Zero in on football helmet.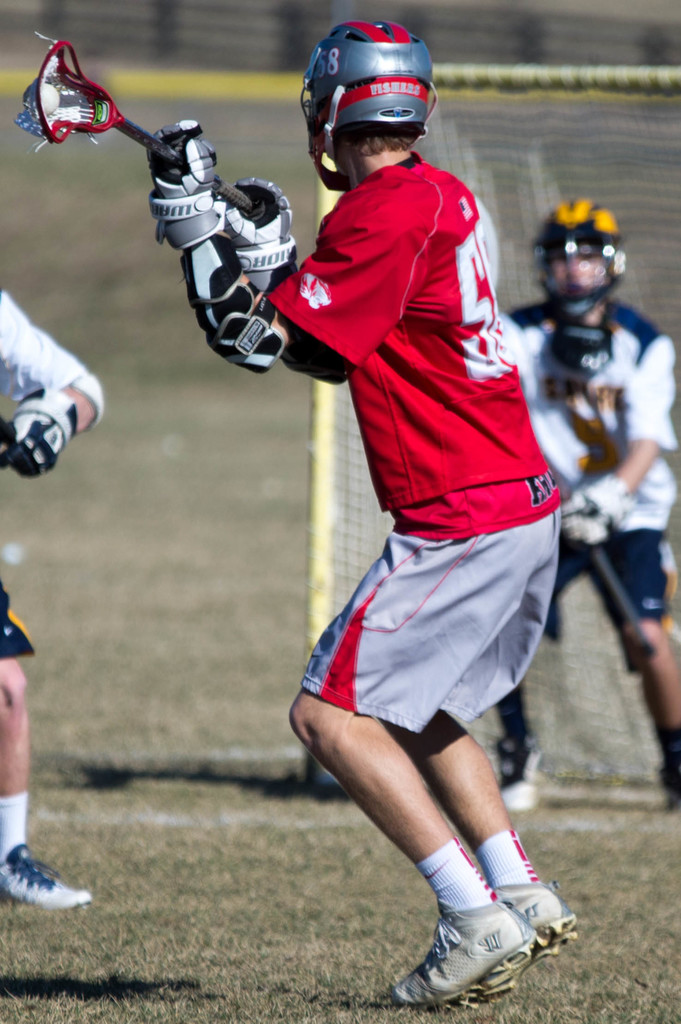
Zeroed in: select_region(527, 185, 632, 302).
